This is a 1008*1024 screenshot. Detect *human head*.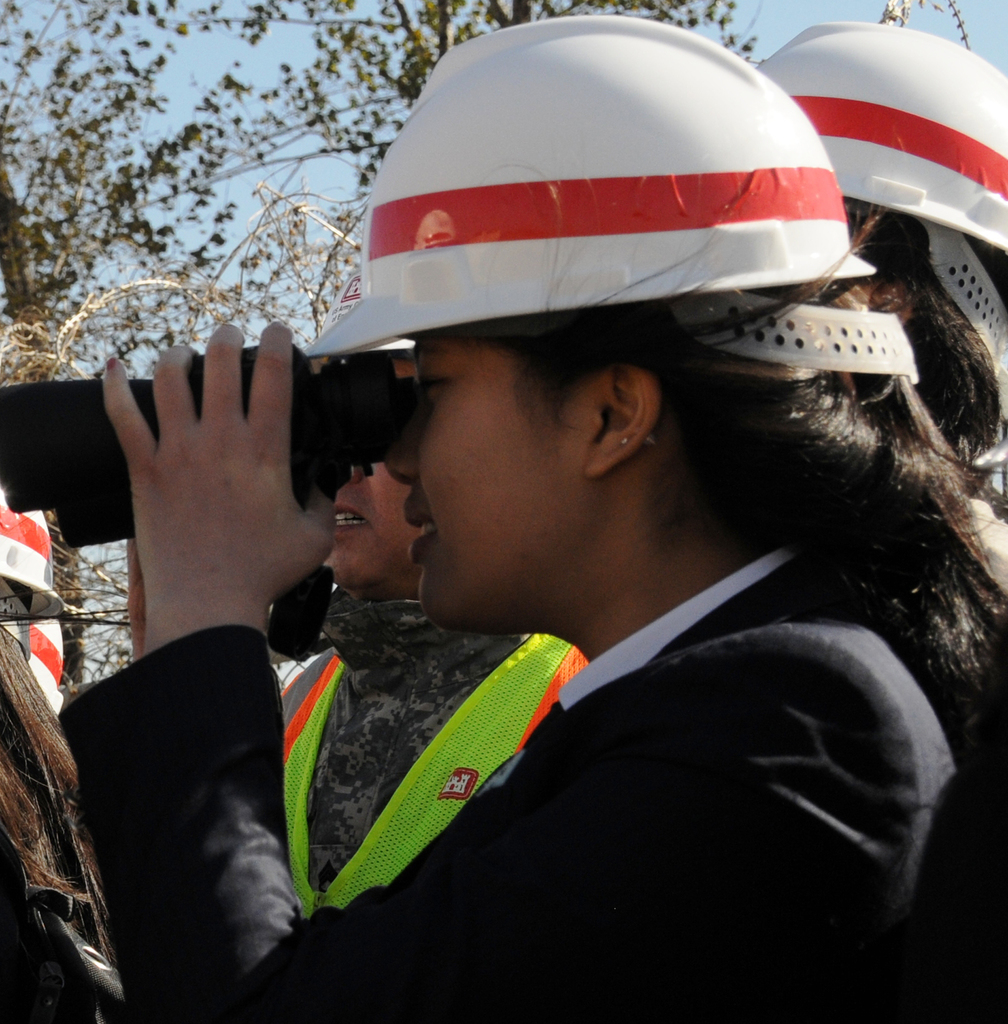
rect(308, 274, 422, 588).
